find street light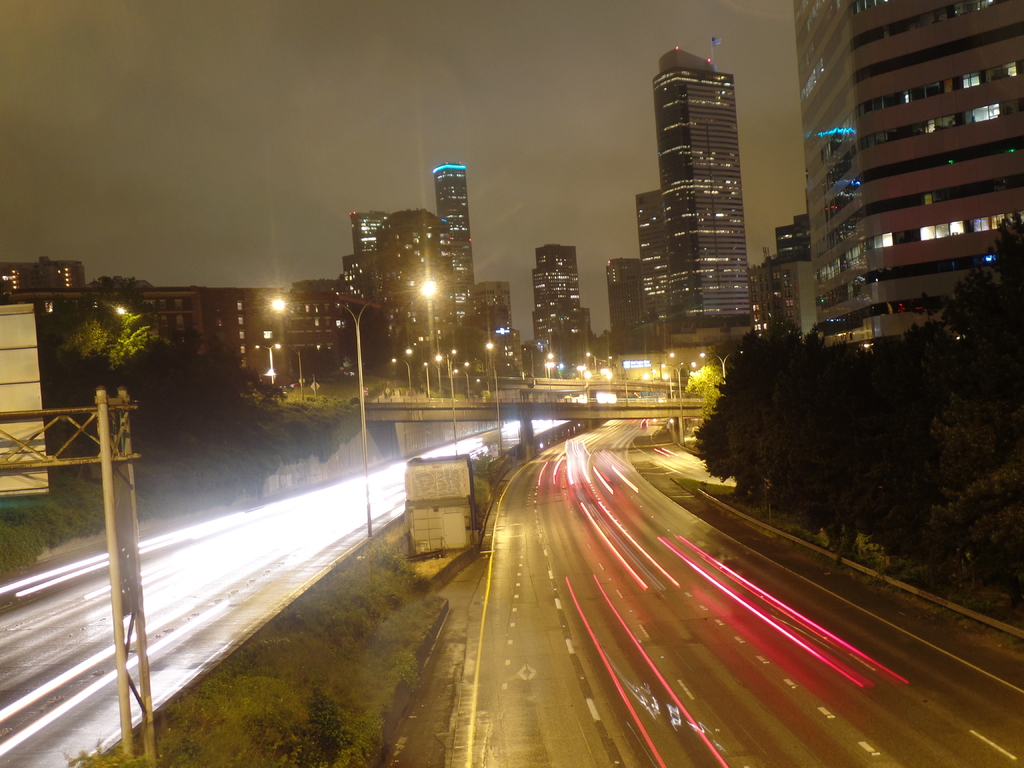
254/333/280/385
